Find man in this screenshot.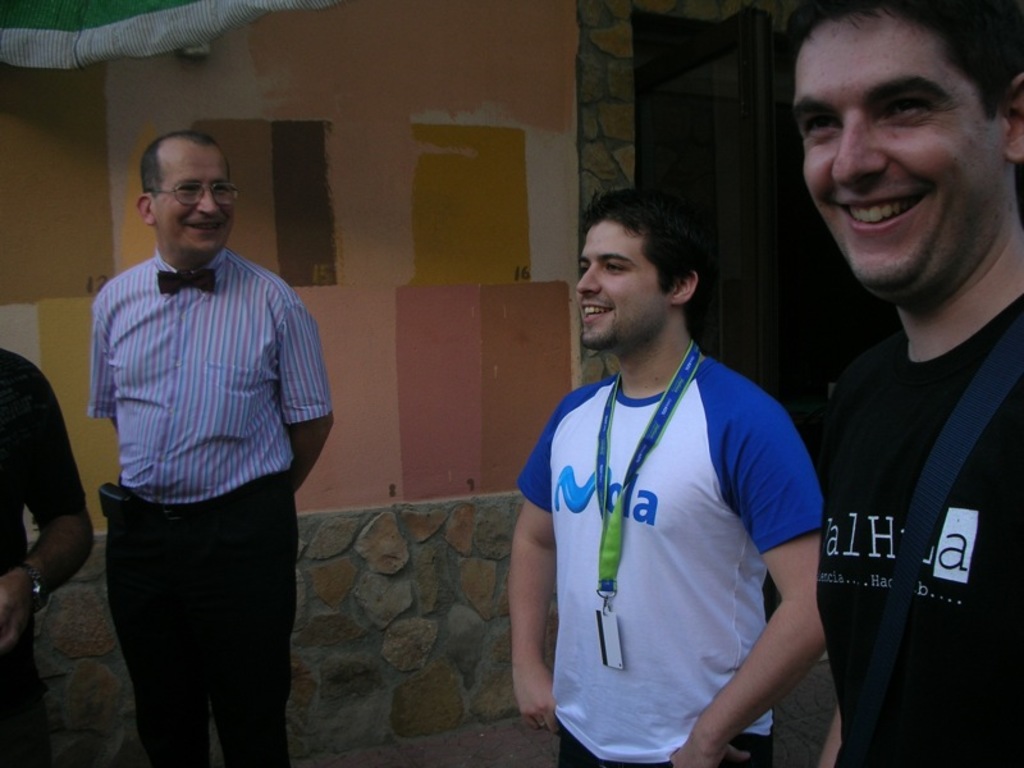
The bounding box for man is 0:348:100:767.
